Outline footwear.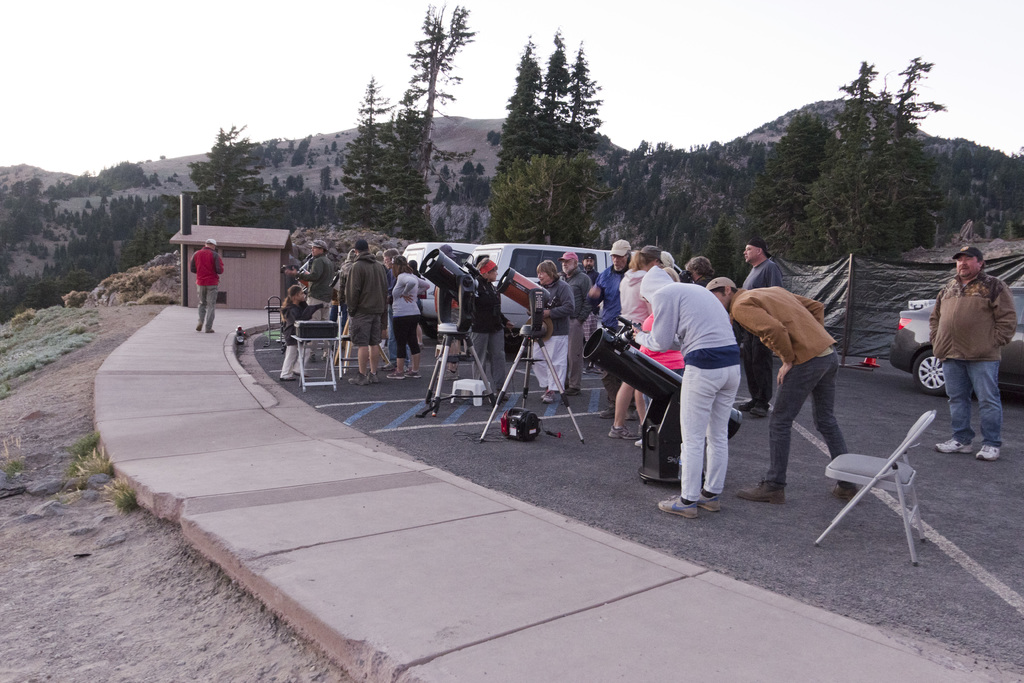
Outline: crop(579, 364, 589, 374).
